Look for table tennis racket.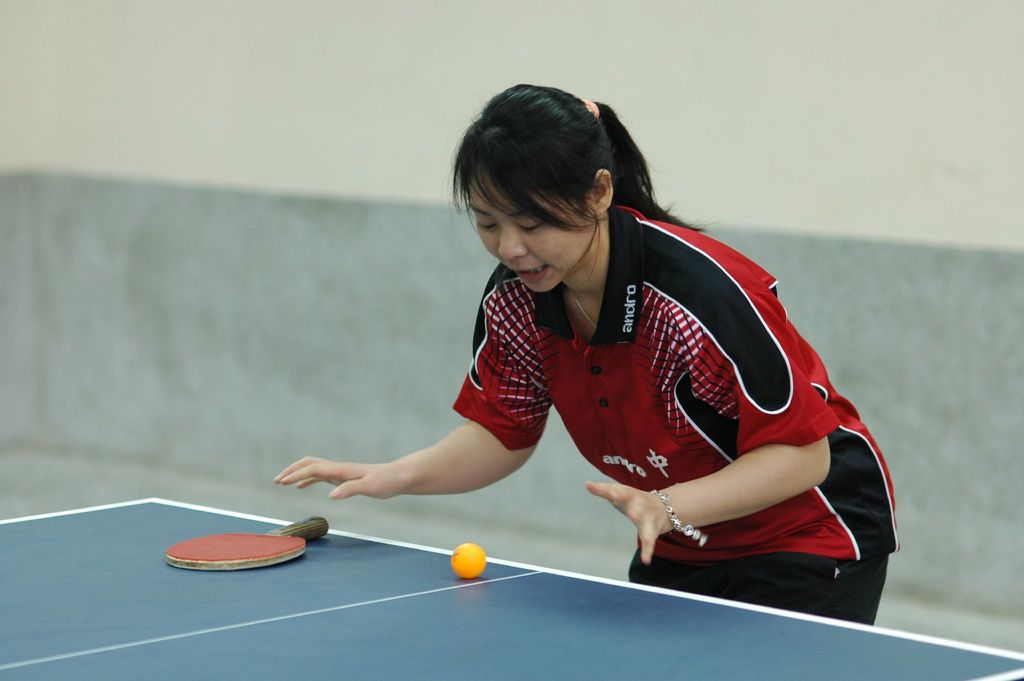
Found: x1=166, y1=513, x2=330, y2=573.
